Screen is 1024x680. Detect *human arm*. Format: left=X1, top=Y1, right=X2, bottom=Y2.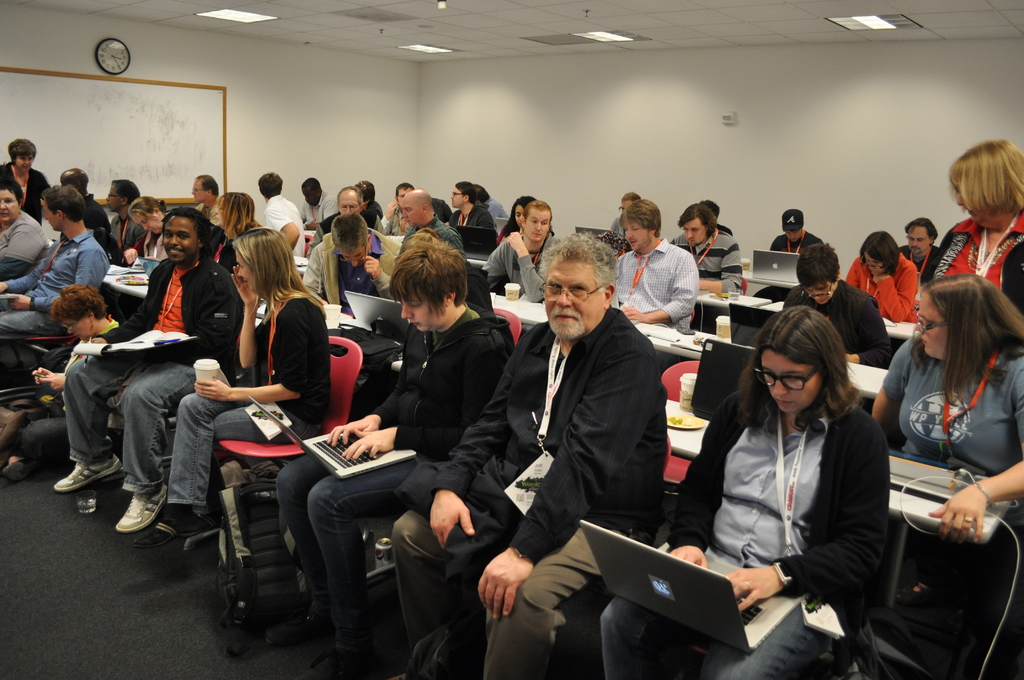
left=1, top=225, right=45, bottom=279.
